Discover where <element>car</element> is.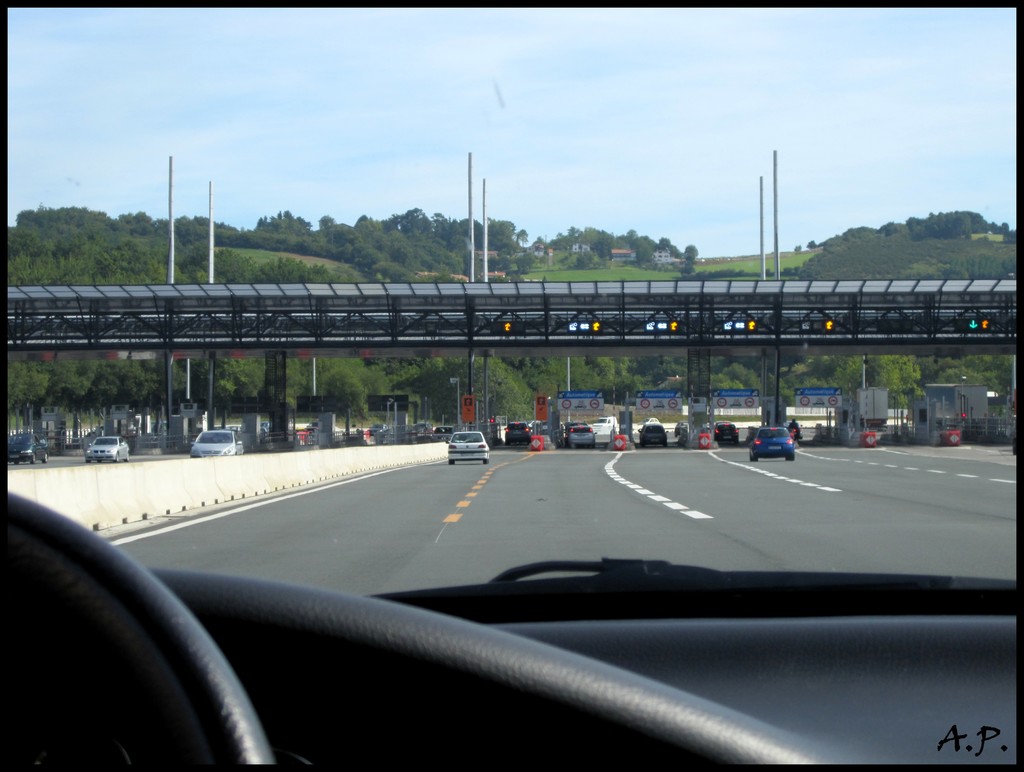
Discovered at pyautogui.locateOnScreen(188, 429, 245, 458).
